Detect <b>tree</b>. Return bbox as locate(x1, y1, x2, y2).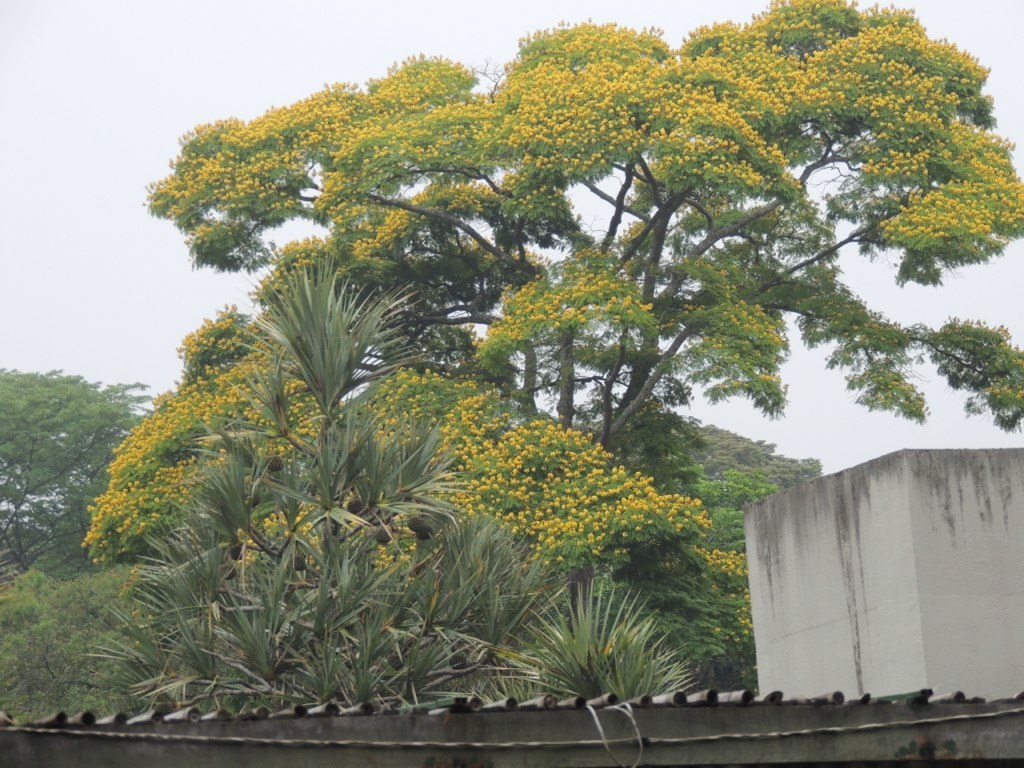
locate(0, 364, 165, 595).
